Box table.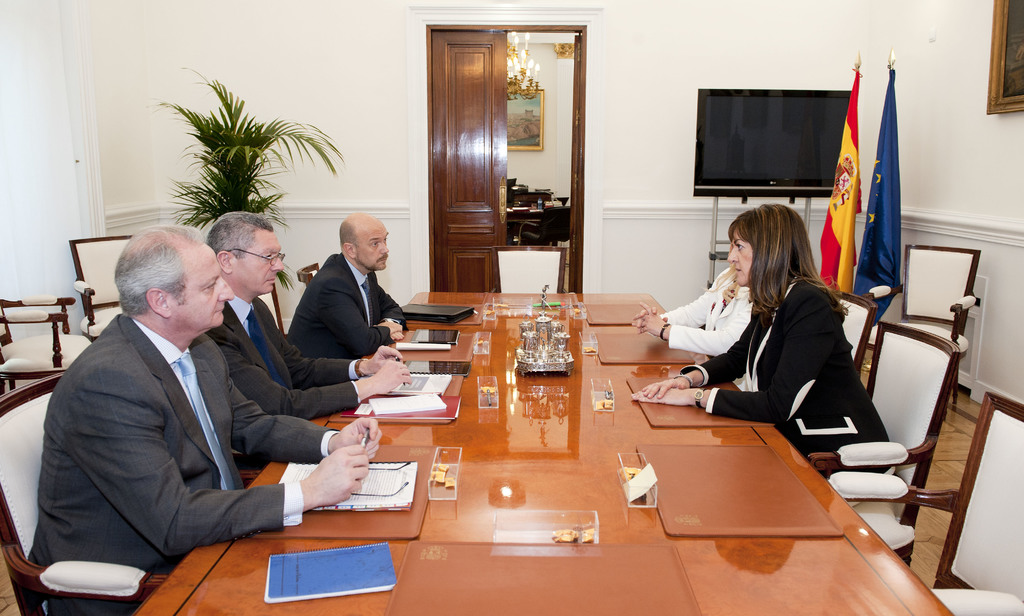
Rect(120, 288, 921, 615).
